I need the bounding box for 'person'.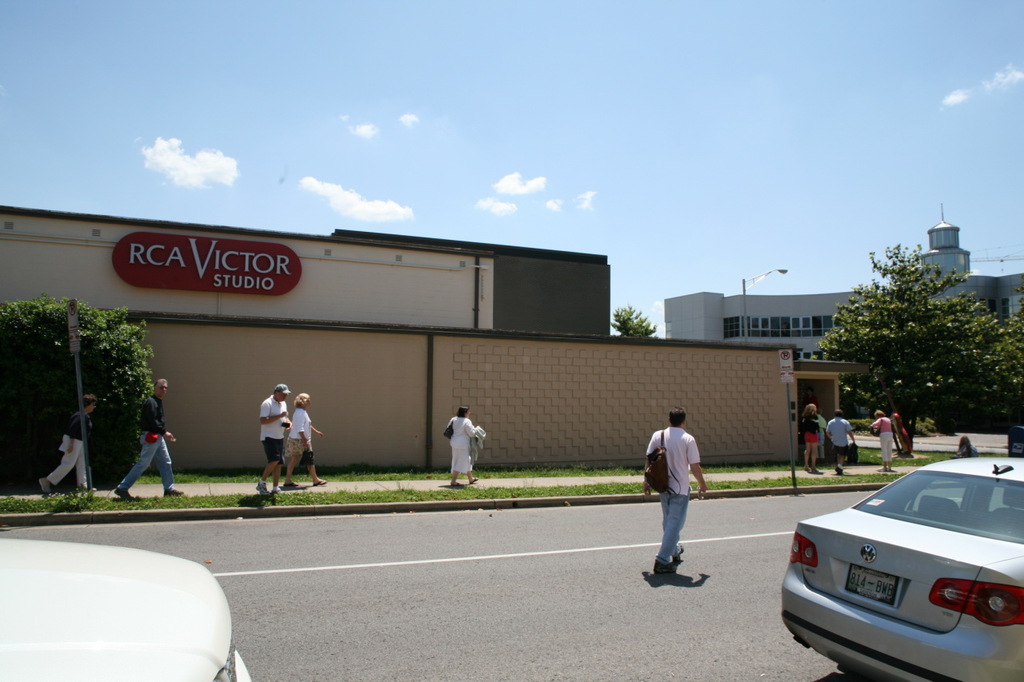
Here it is: bbox=(874, 409, 894, 474).
